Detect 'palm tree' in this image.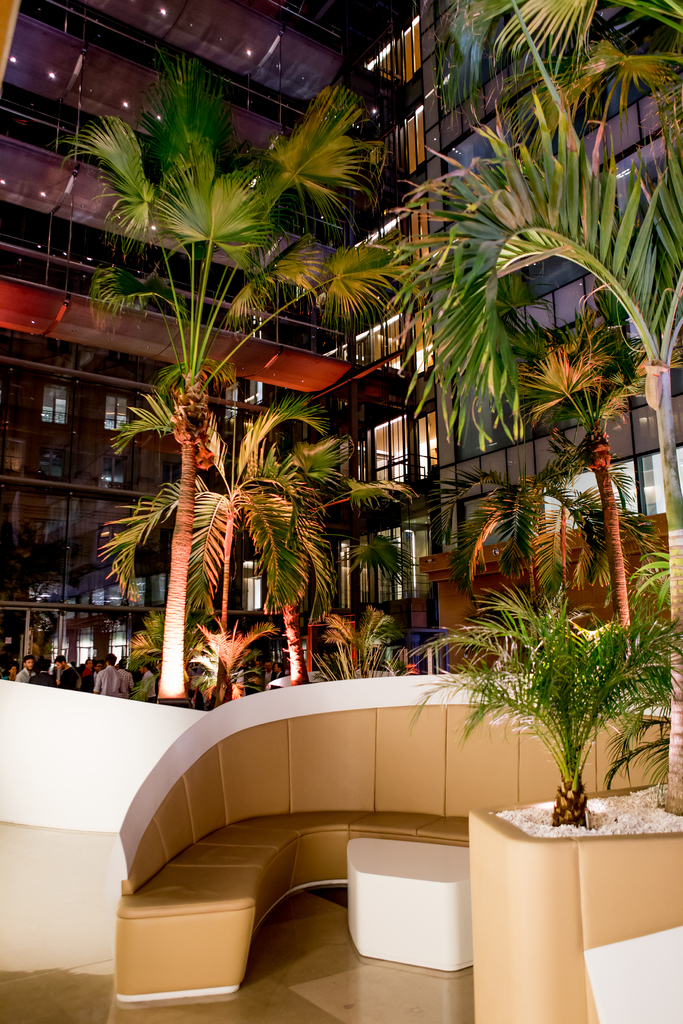
Detection: l=172, t=416, r=309, b=660.
